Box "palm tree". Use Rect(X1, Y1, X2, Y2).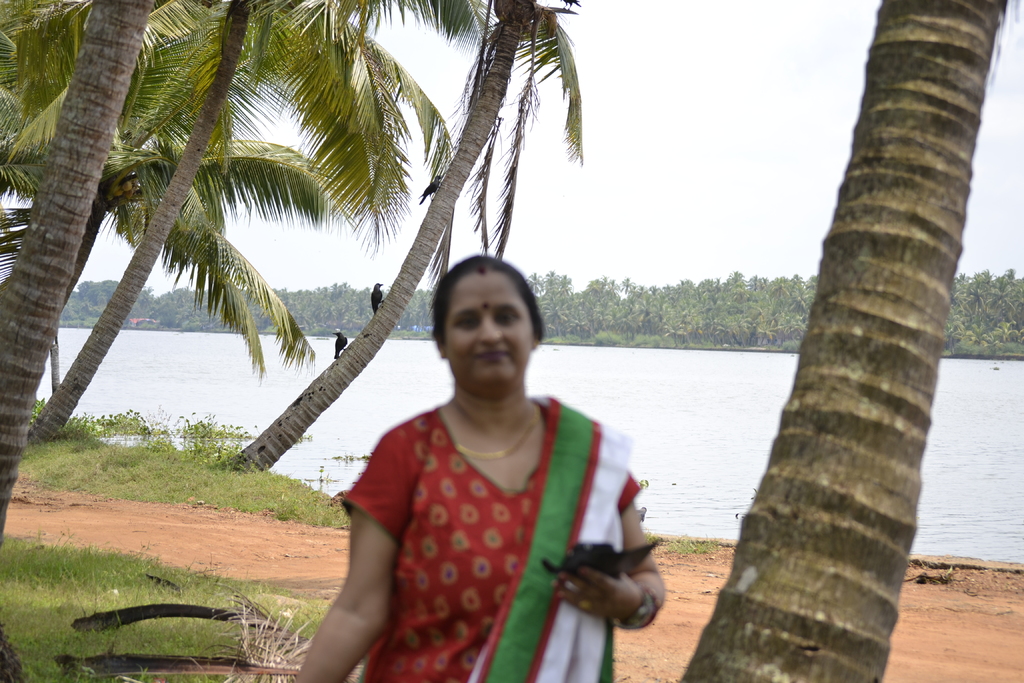
Rect(0, 0, 165, 541).
